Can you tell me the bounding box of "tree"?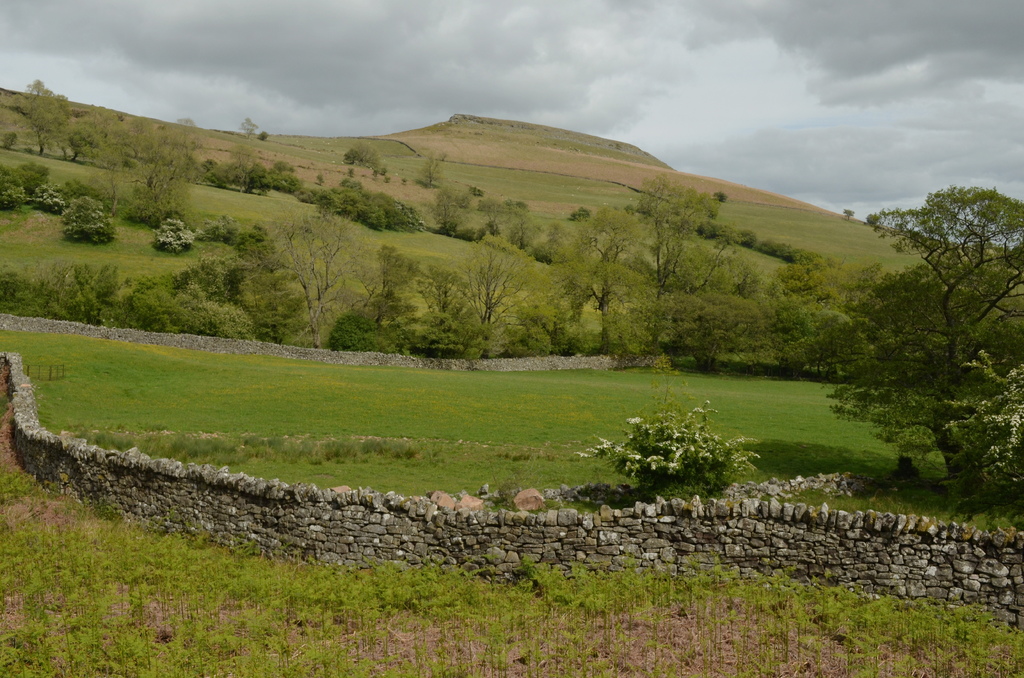
region(100, 113, 194, 168).
